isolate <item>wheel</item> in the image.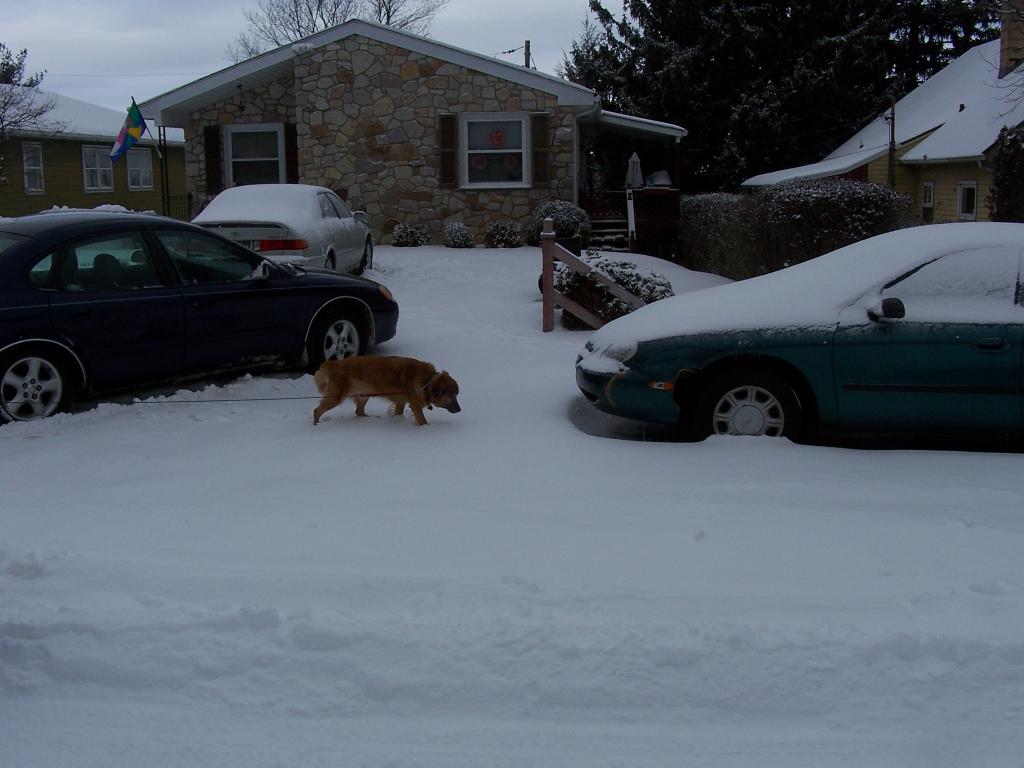
Isolated region: detection(324, 262, 340, 271).
